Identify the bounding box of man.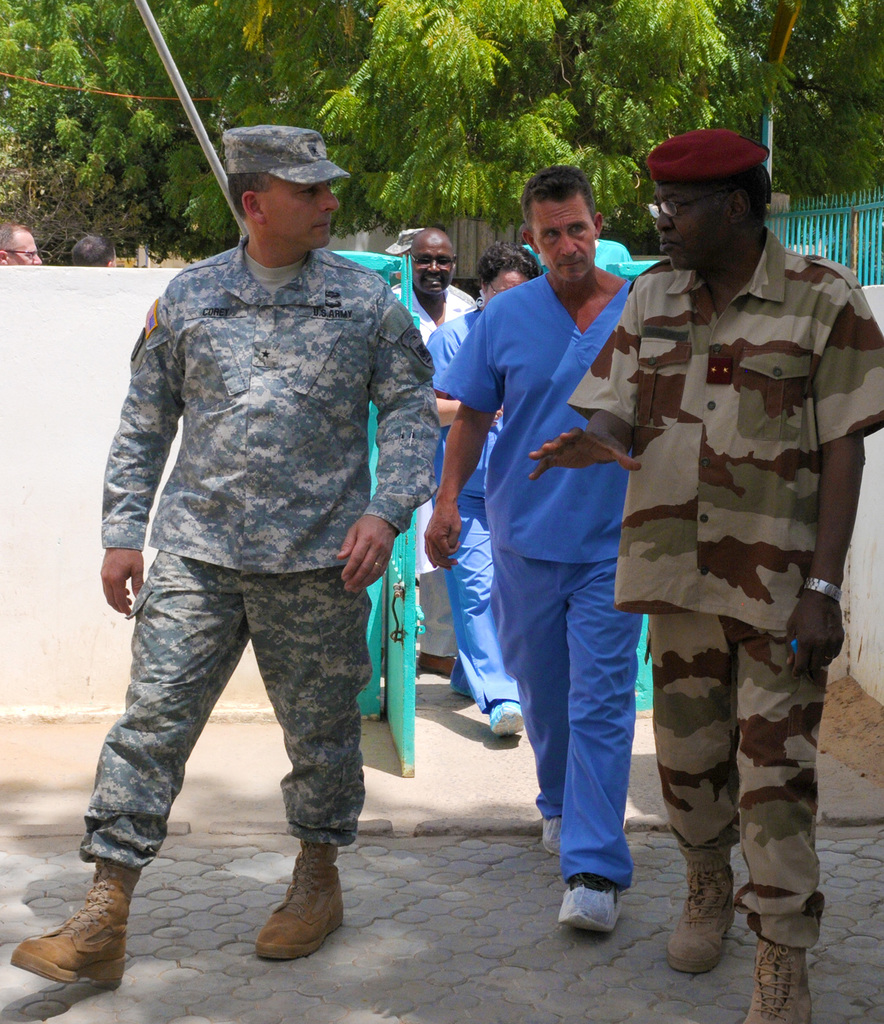
(0, 219, 40, 263).
